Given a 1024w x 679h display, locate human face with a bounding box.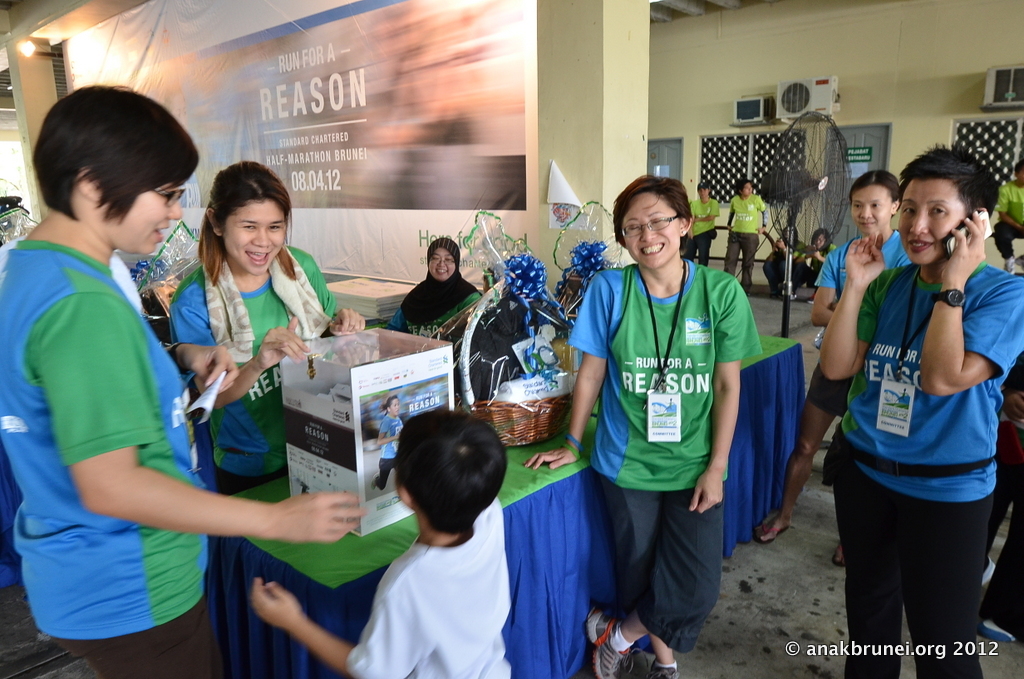
Located: 622 190 680 268.
